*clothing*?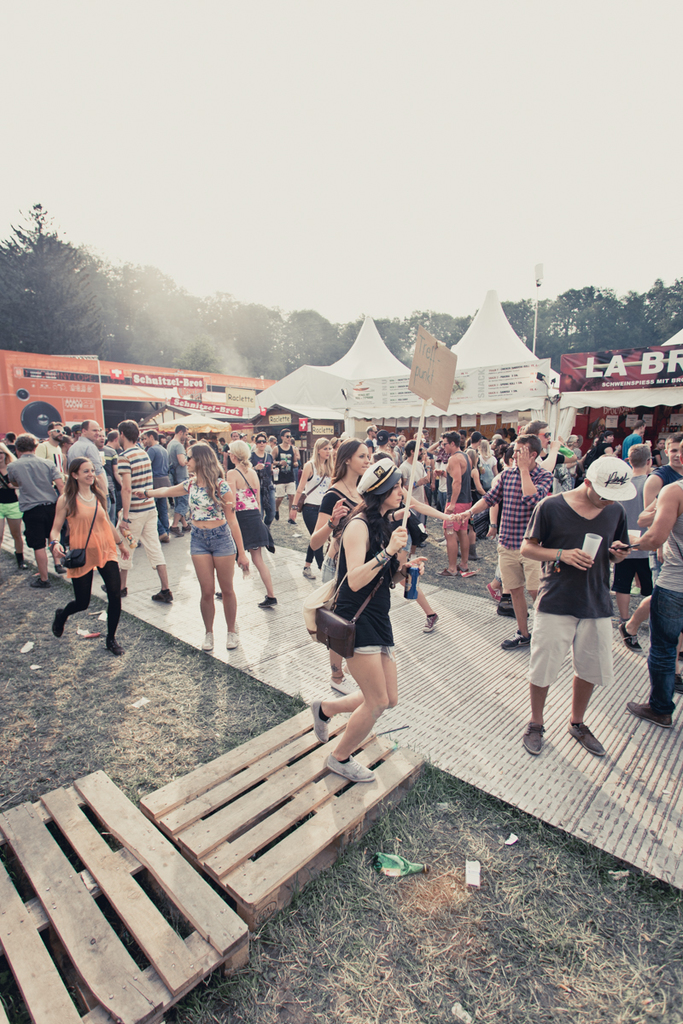
<box>531,486,609,687</box>
